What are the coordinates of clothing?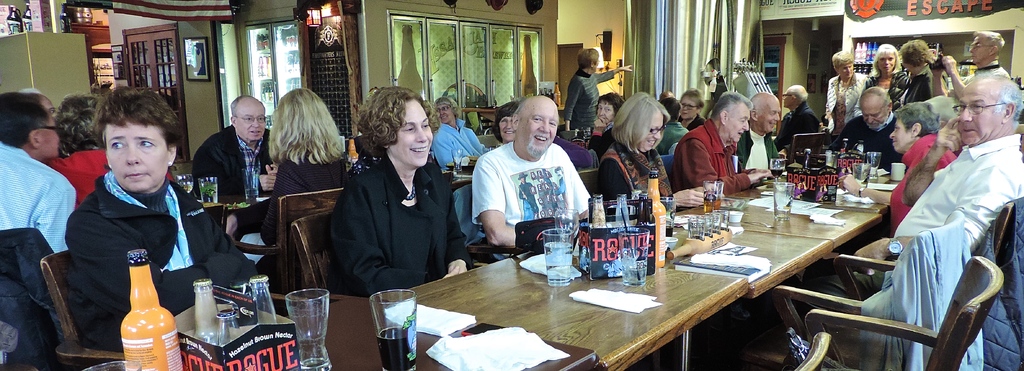
BBox(740, 123, 779, 173).
